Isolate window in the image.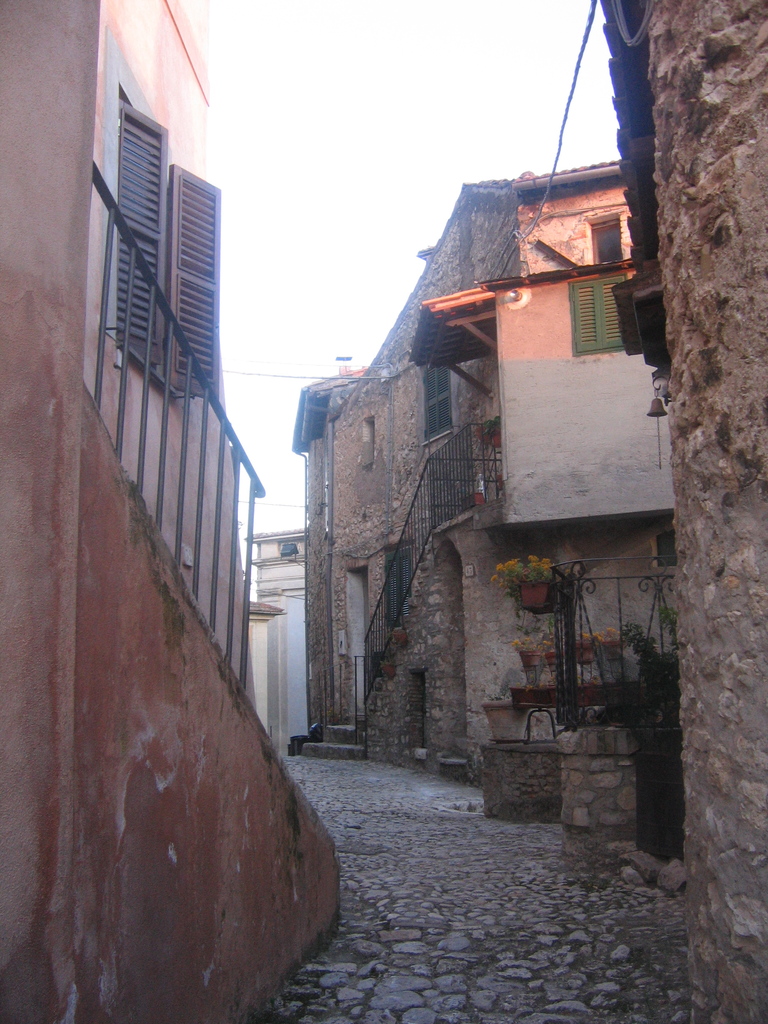
Isolated region: box=[104, 84, 225, 420].
